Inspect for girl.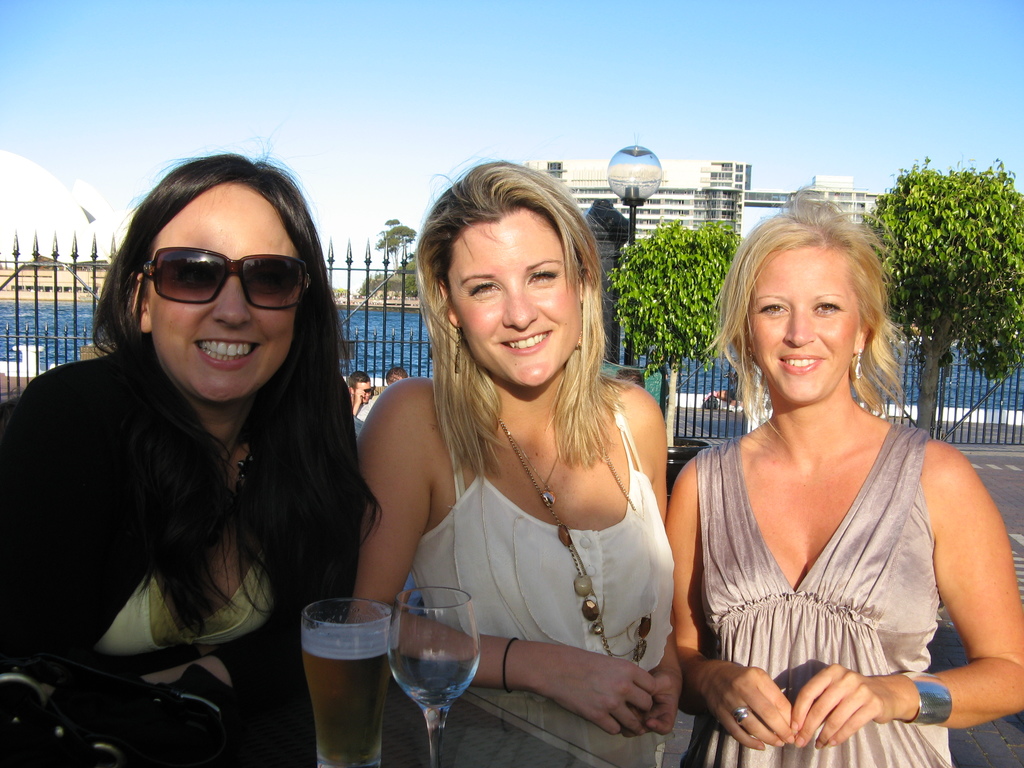
Inspection: x1=668, y1=187, x2=1023, y2=767.
